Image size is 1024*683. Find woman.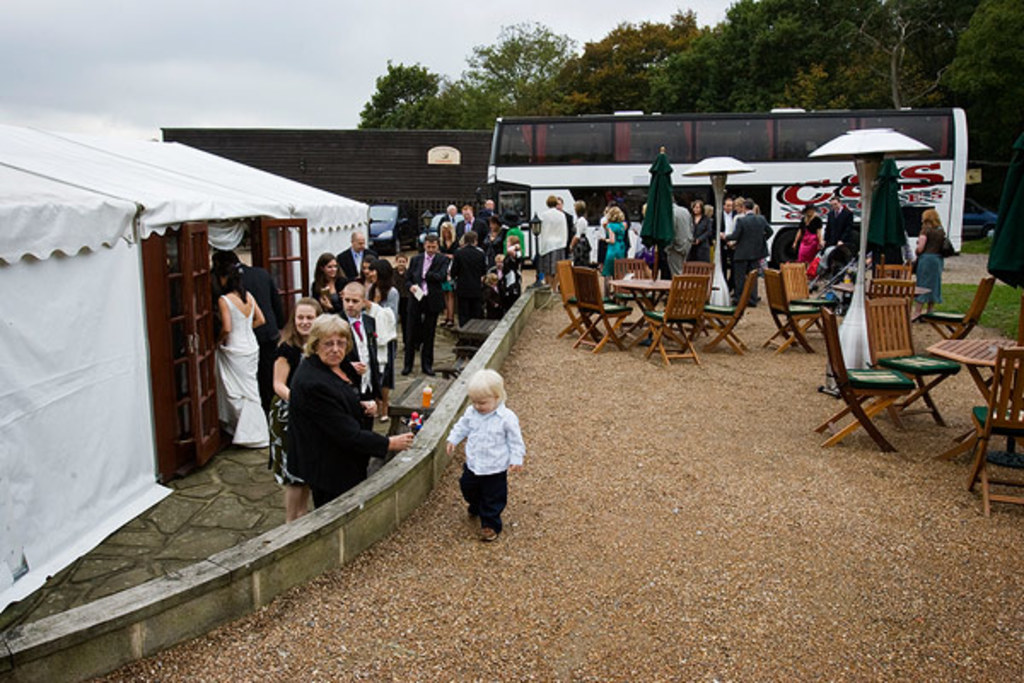
bbox(217, 256, 266, 451).
